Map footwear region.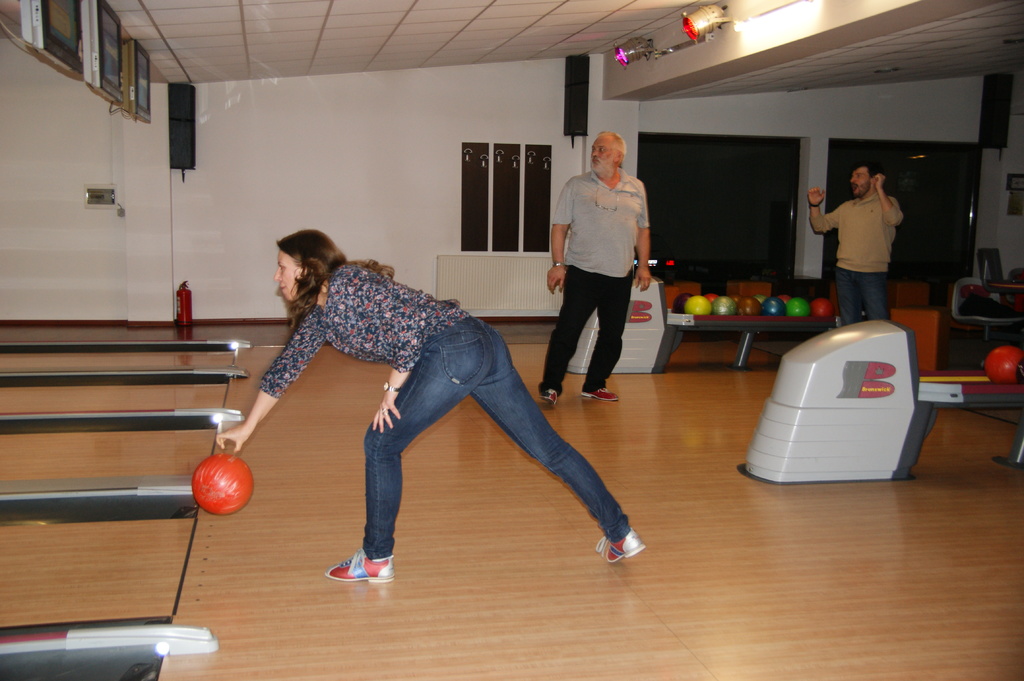
Mapped to locate(538, 382, 562, 406).
